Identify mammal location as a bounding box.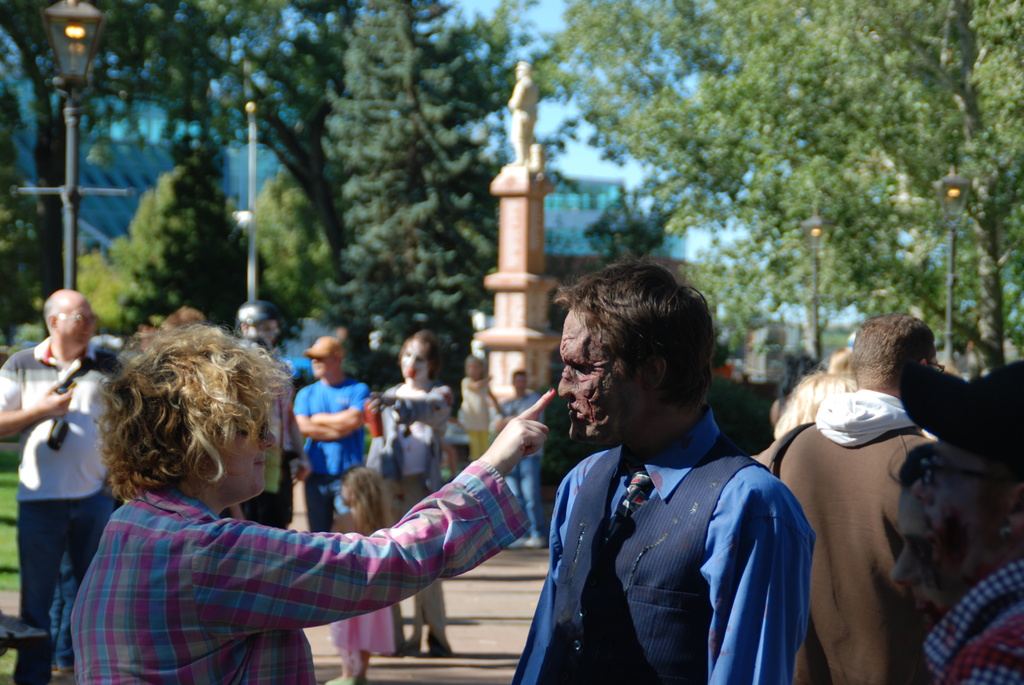
{"x1": 74, "y1": 320, "x2": 554, "y2": 684}.
